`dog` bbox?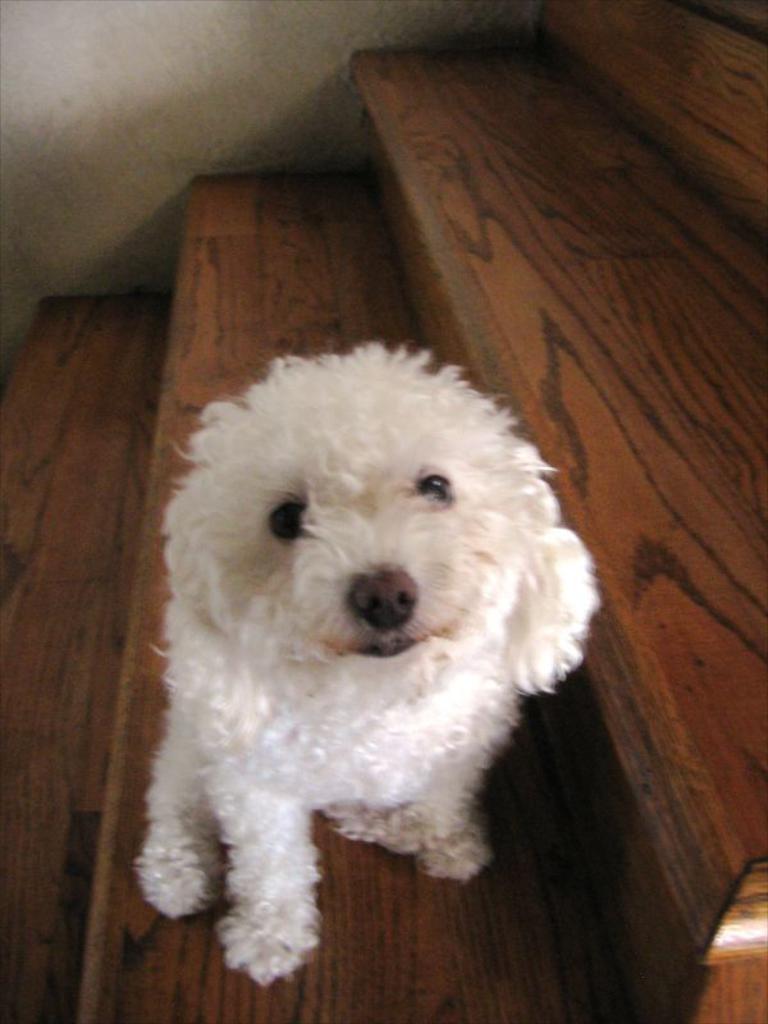
<bbox>131, 340, 604, 984</bbox>
